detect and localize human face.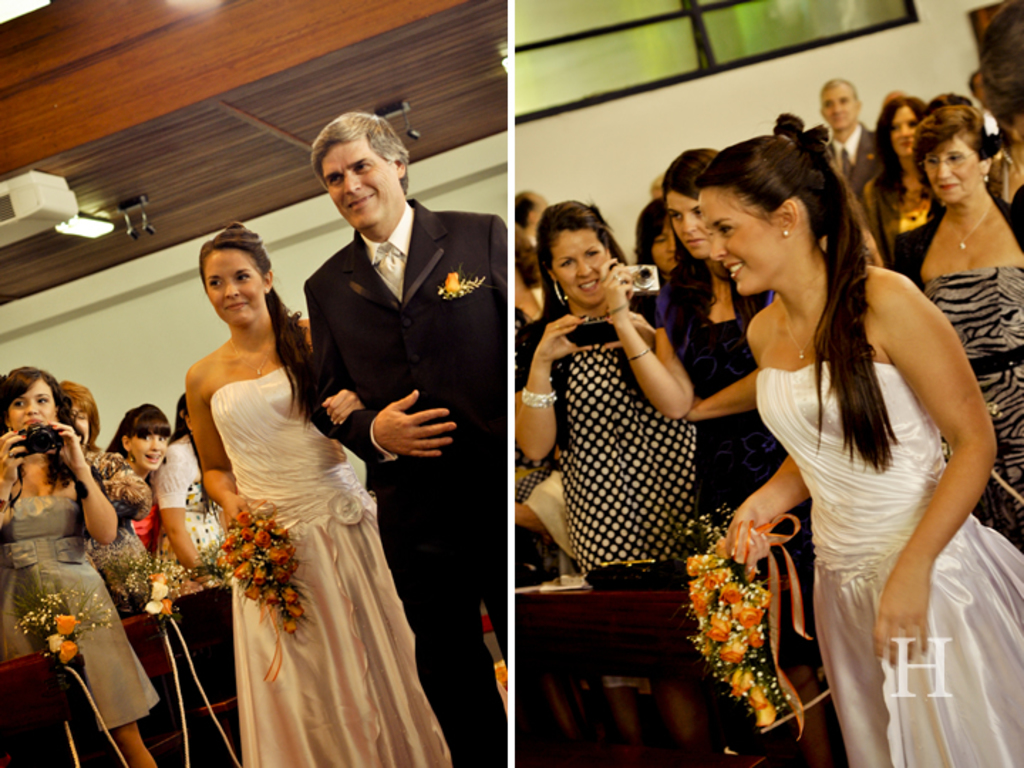
Localized at Rect(327, 138, 400, 225).
